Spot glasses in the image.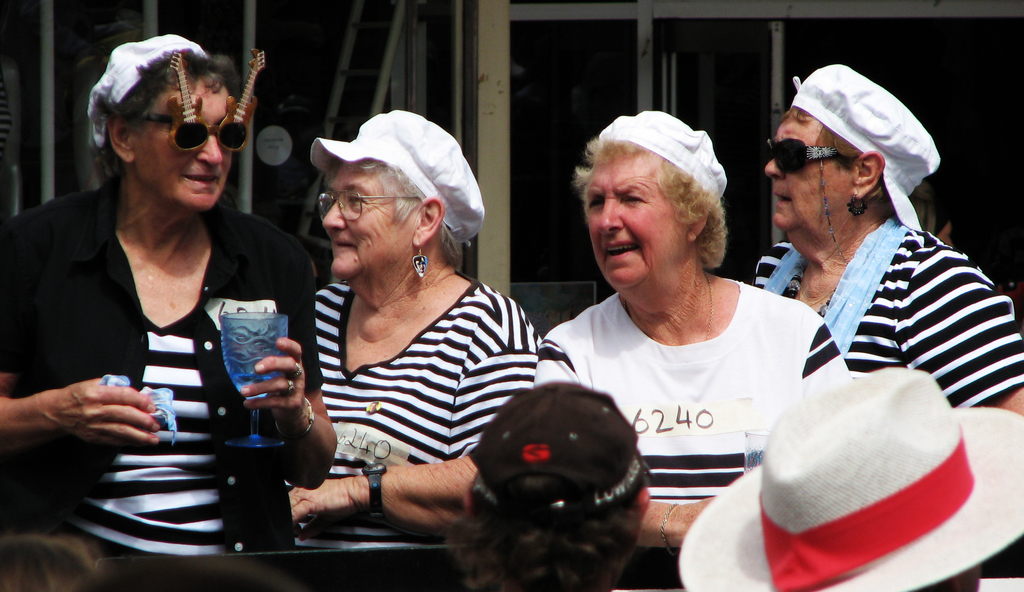
glasses found at left=315, top=185, right=421, bottom=222.
